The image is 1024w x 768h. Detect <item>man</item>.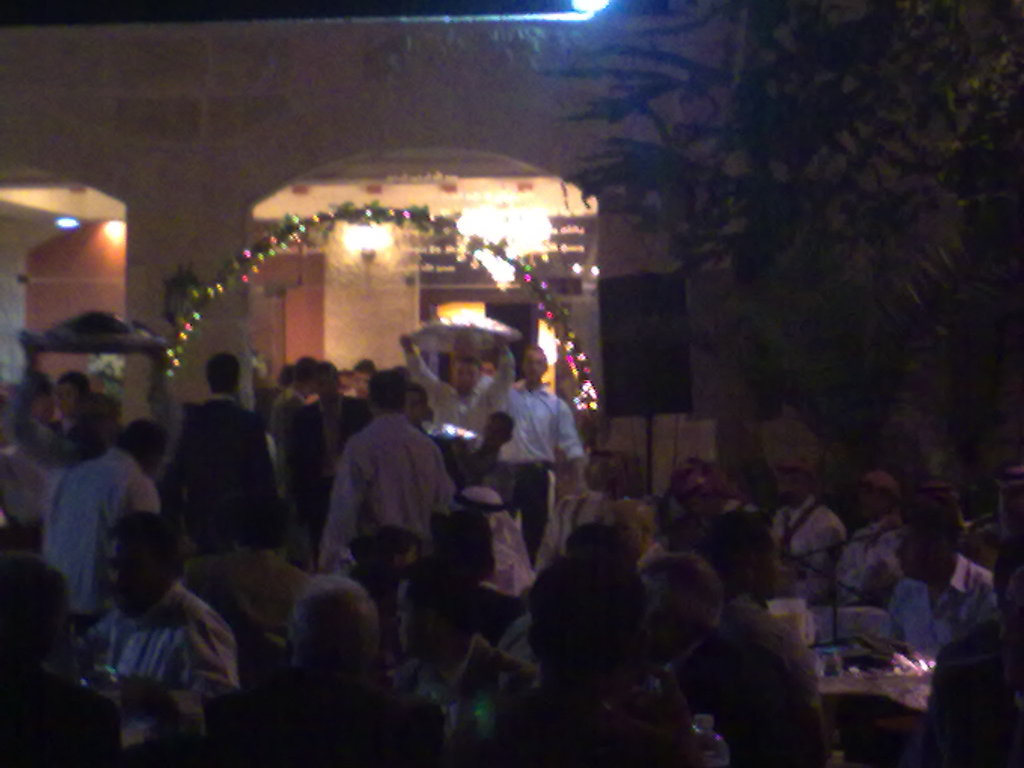
Detection: [838,468,904,611].
